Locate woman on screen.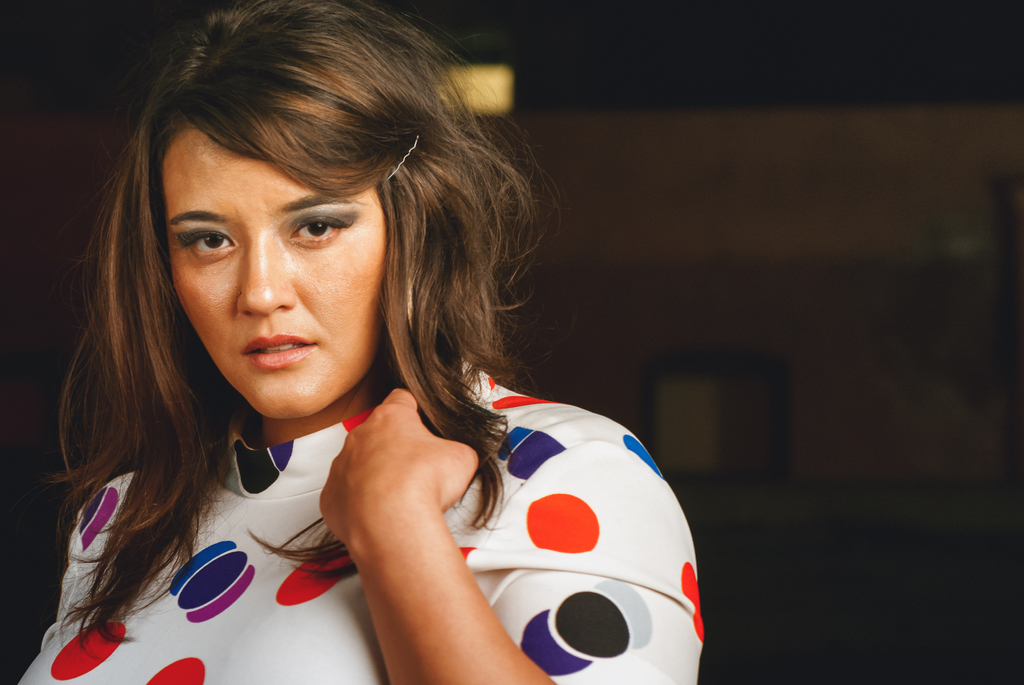
On screen at bbox=(18, 17, 682, 684).
